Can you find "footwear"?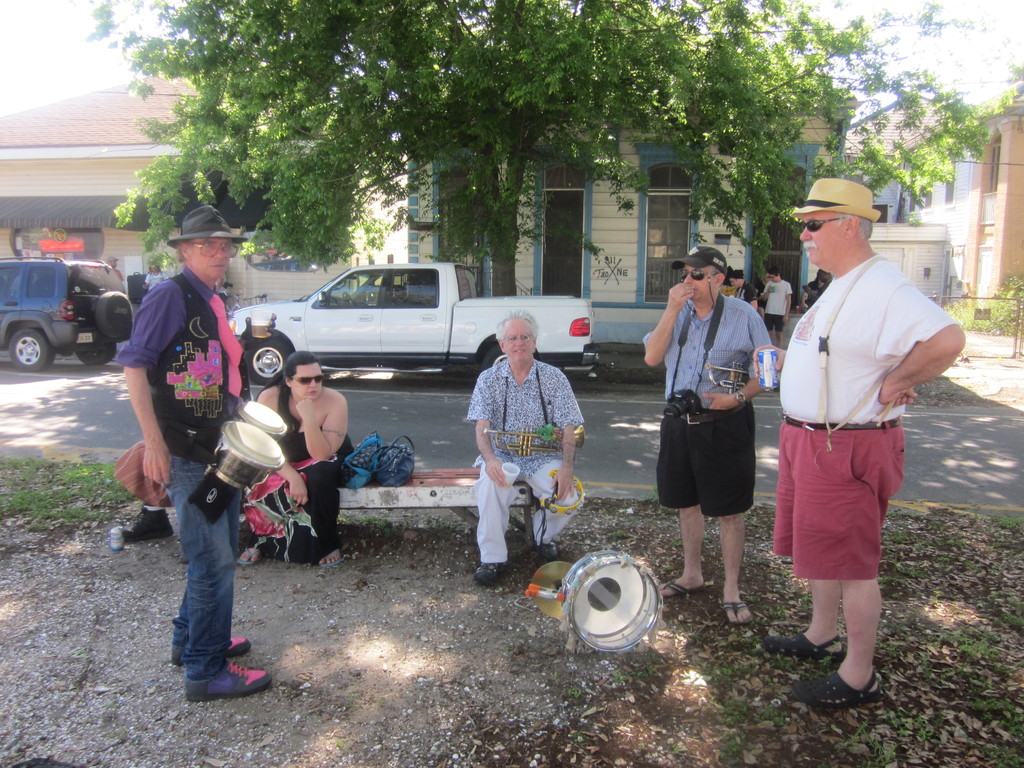
Yes, bounding box: locate(320, 549, 342, 577).
